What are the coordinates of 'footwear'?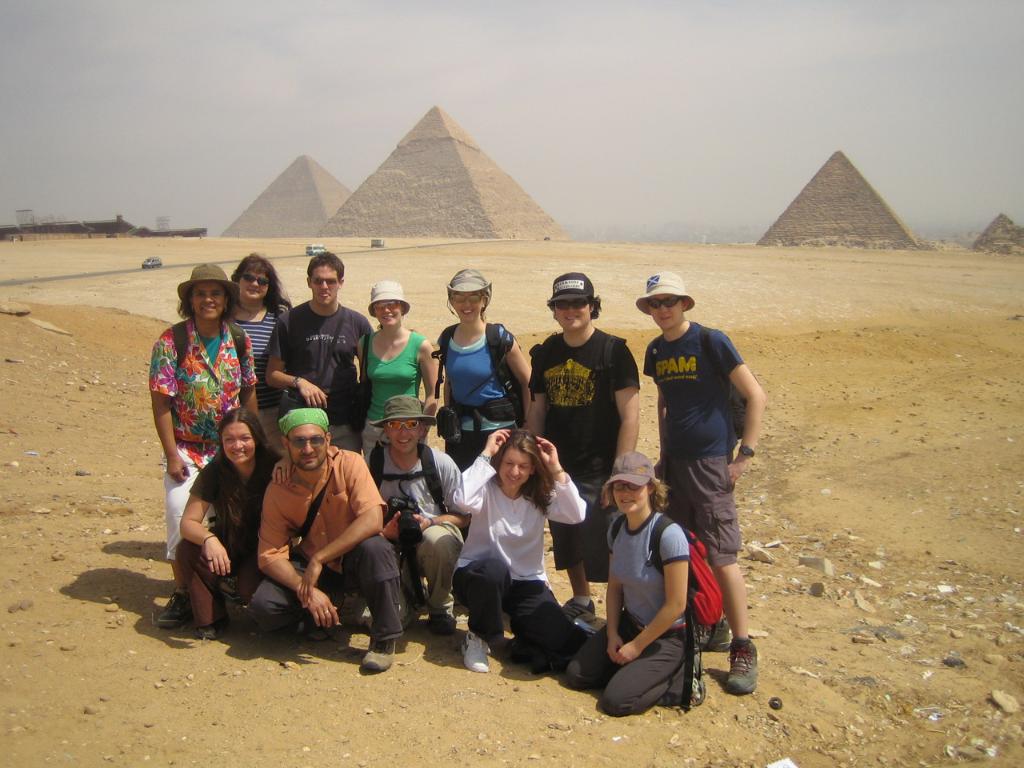
Rect(688, 640, 708, 702).
